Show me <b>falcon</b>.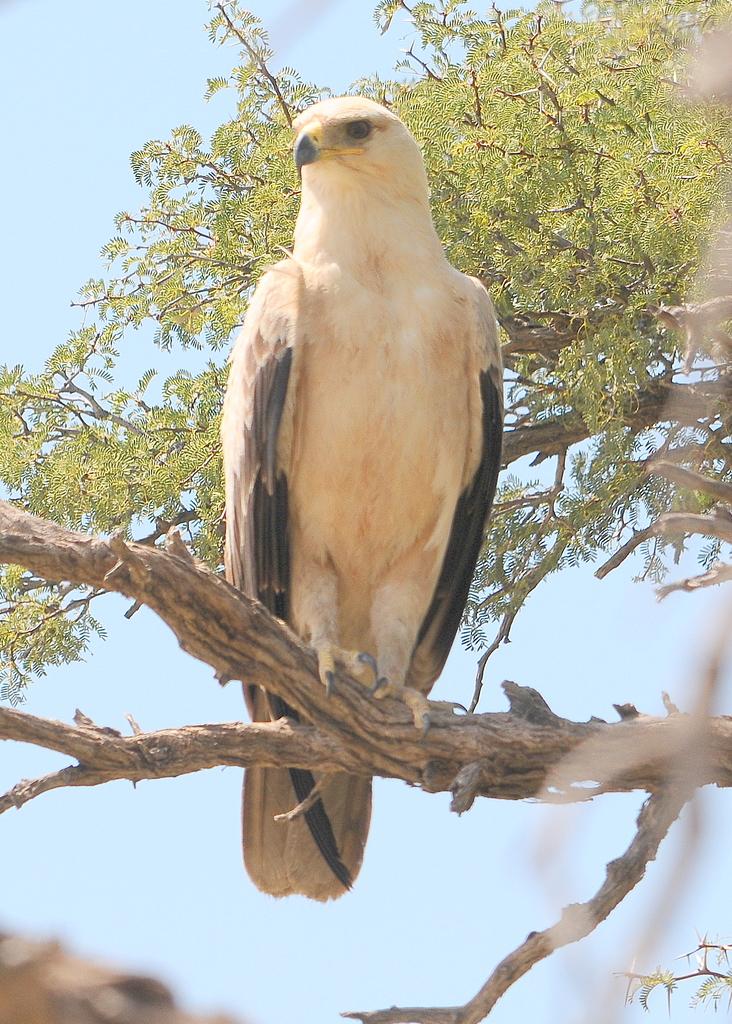
<b>falcon</b> is here: <bbox>220, 92, 505, 899</bbox>.
